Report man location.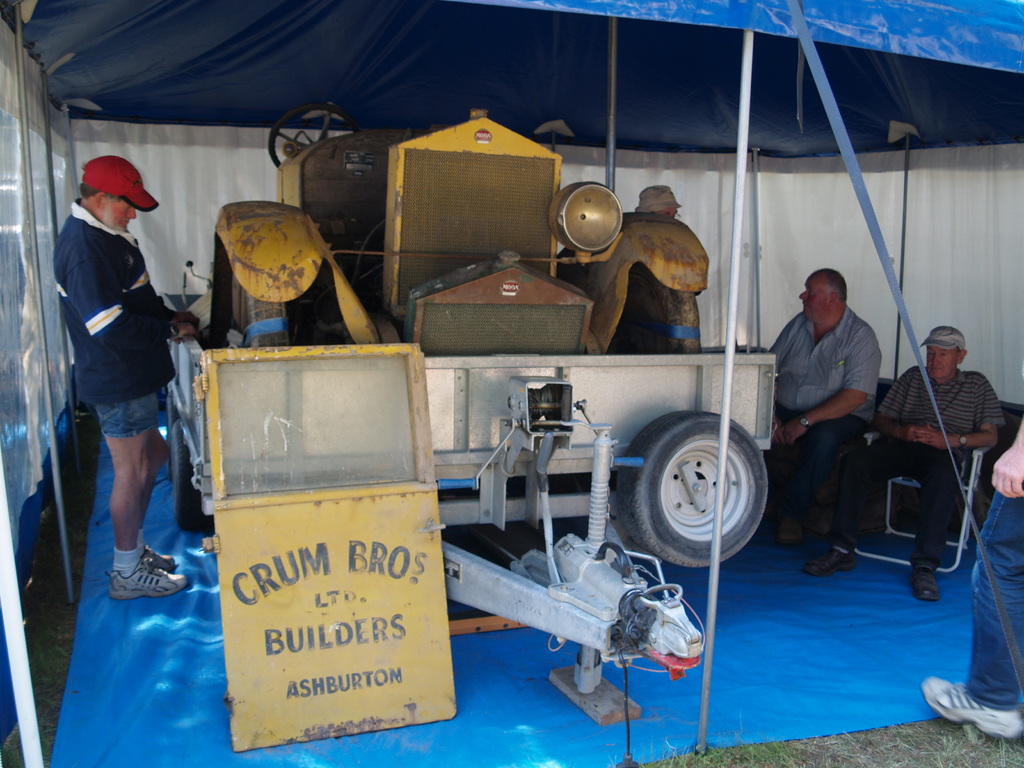
Report: (33,134,204,641).
